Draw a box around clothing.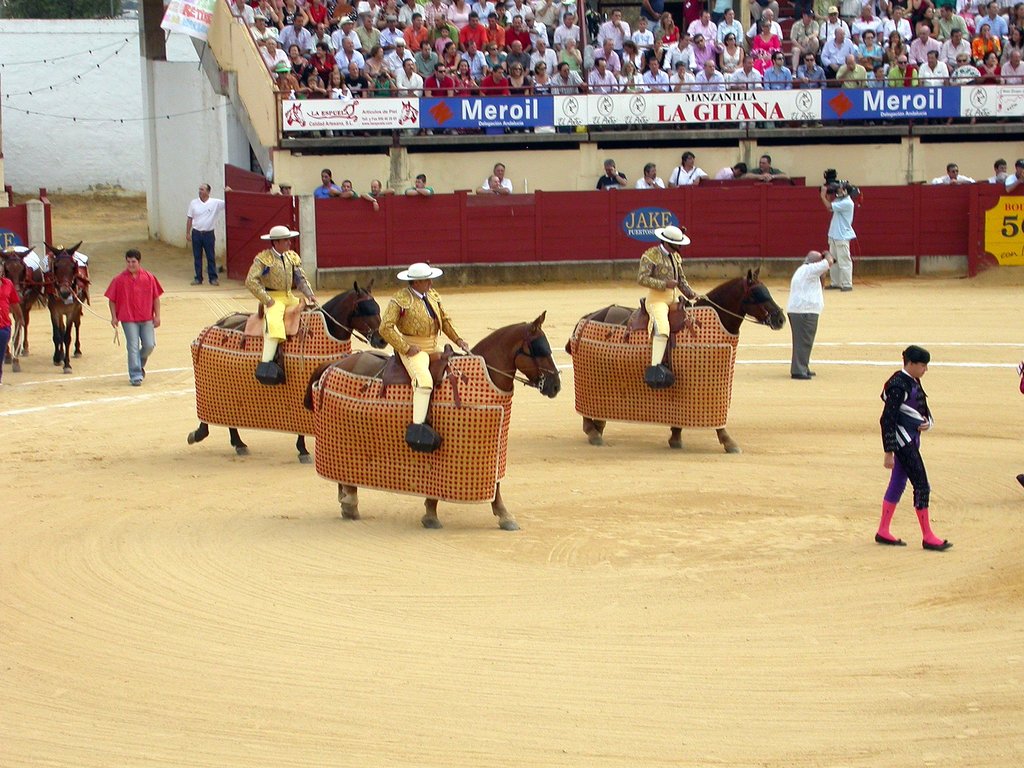
<bbox>632, 74, 645, 88</bbox>.
